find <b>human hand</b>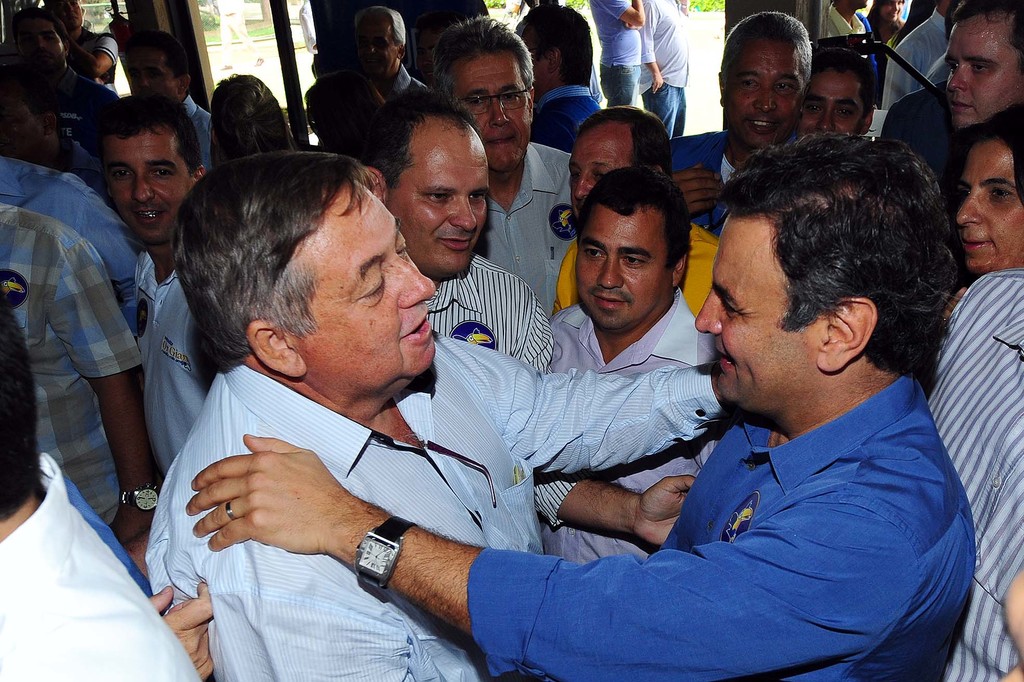
bbox(679, 163, 728, 220)
